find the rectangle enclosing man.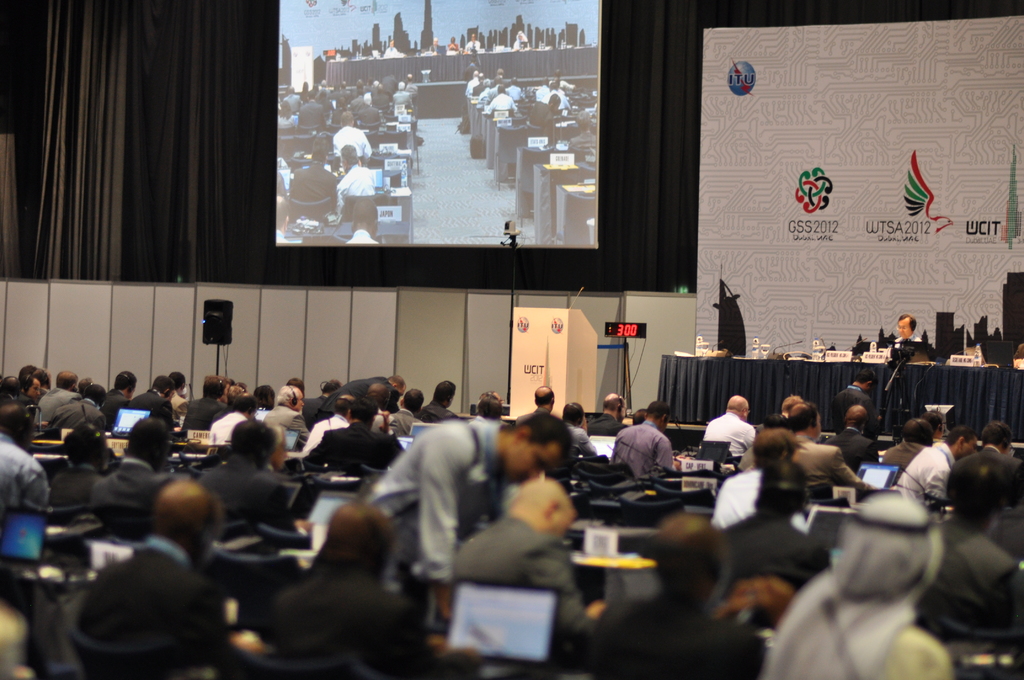
l=510, t=29, r=529, b=51.
